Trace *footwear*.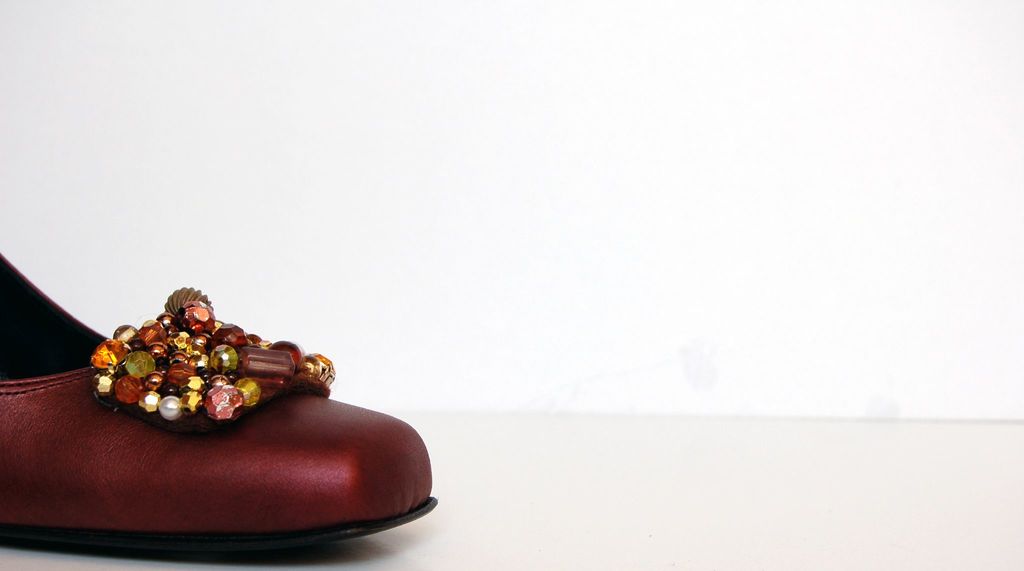
Traced to crop(0, 250, 449, 555).
